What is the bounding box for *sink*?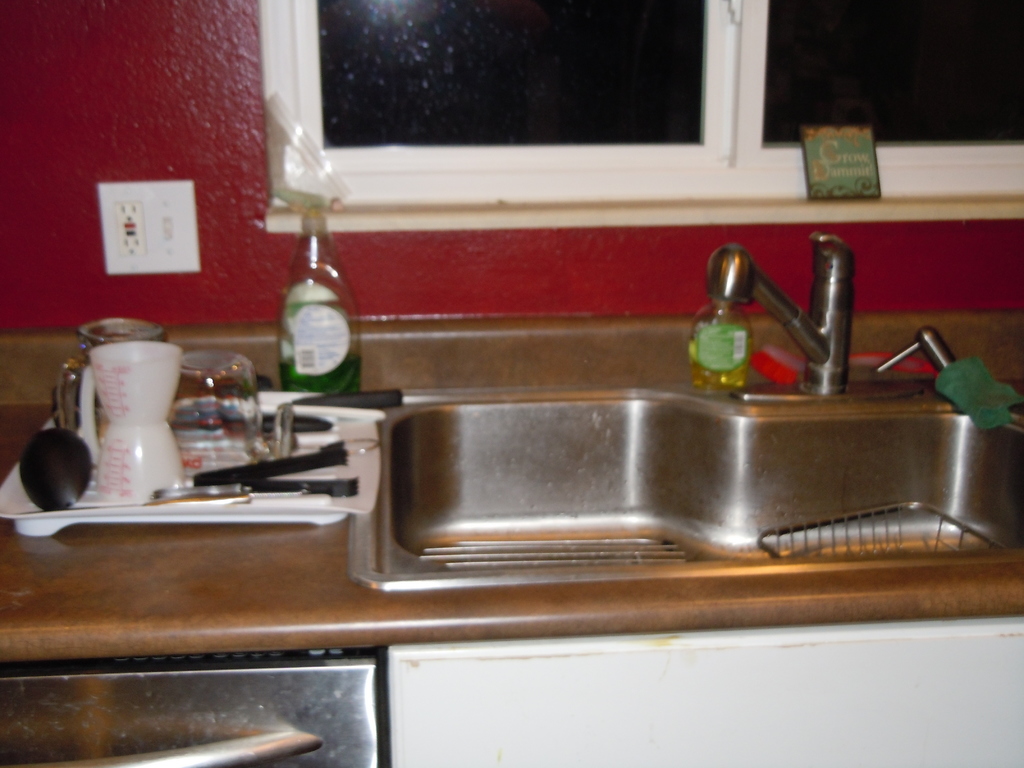
bbox(342, 229, 1023, 594).
